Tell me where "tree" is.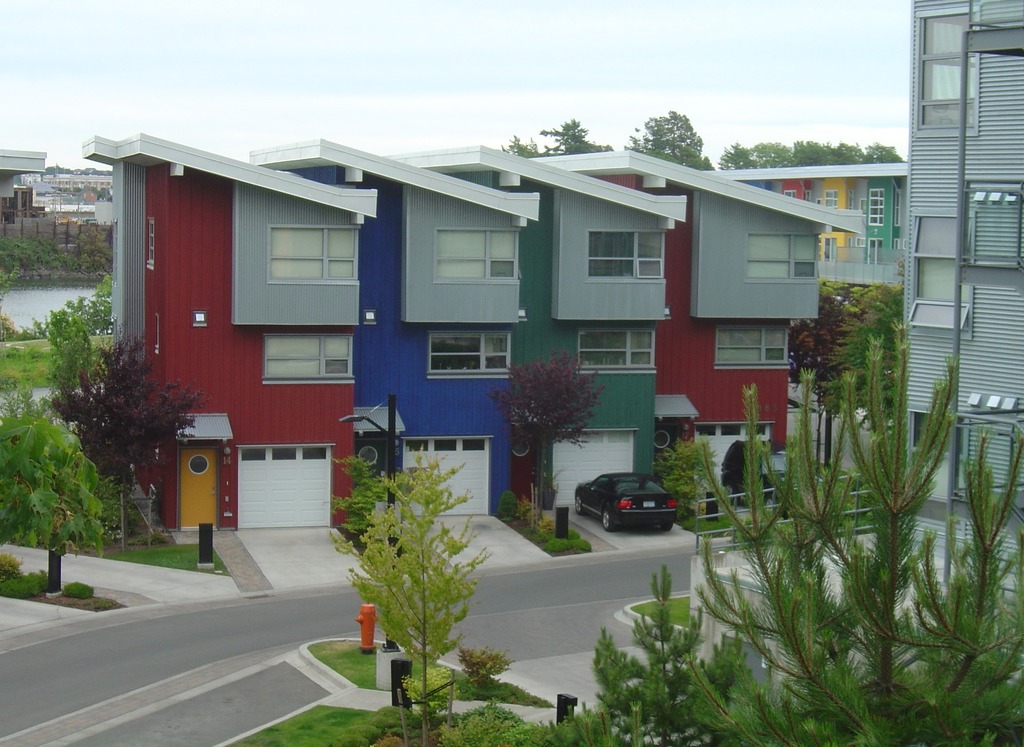
"tree" is at pyautogui.locateOnScreen(36, 272, 115, 389).
